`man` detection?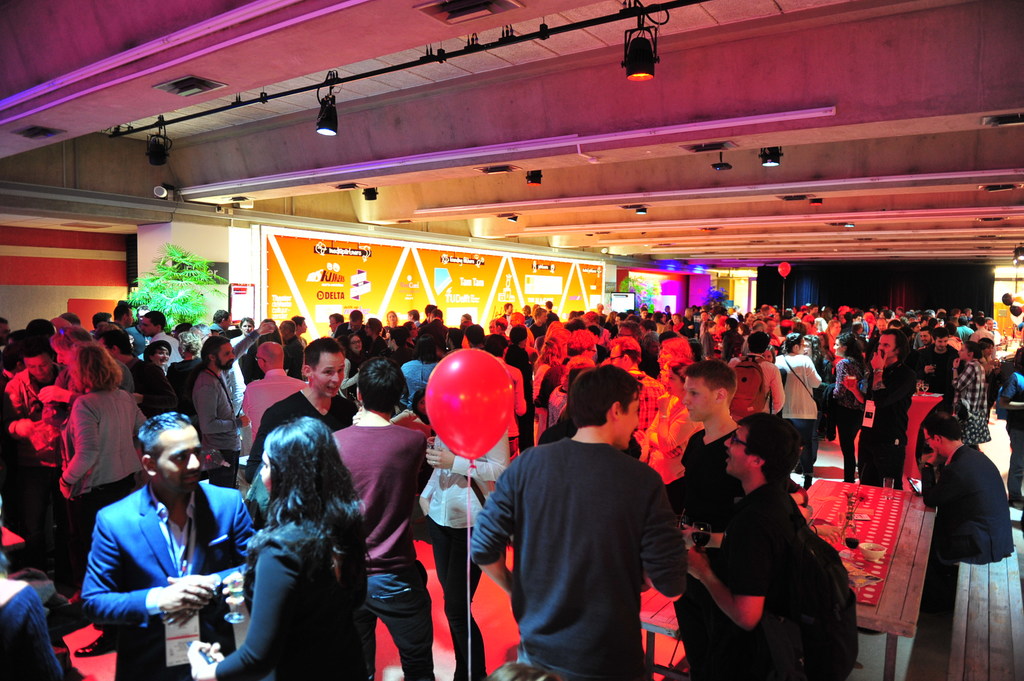
bbox(468, 350, 686, 680)
